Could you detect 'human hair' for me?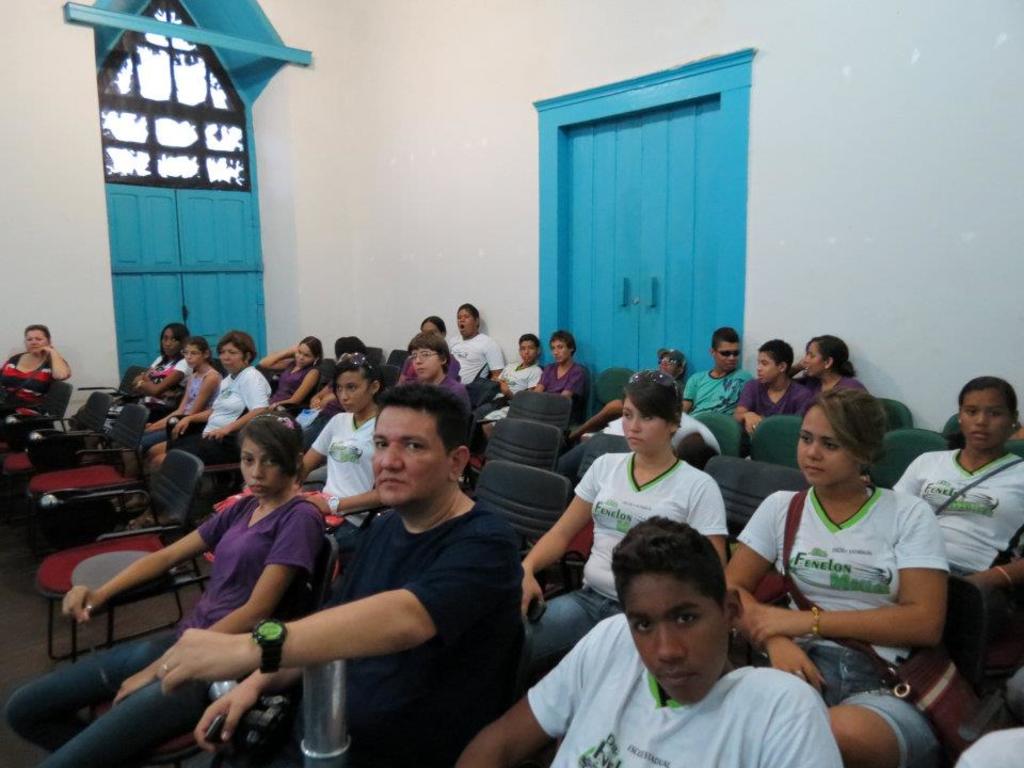
Detection result: {"x1": 238, "y1": 407, "x2": 305, "y2": 479}.
